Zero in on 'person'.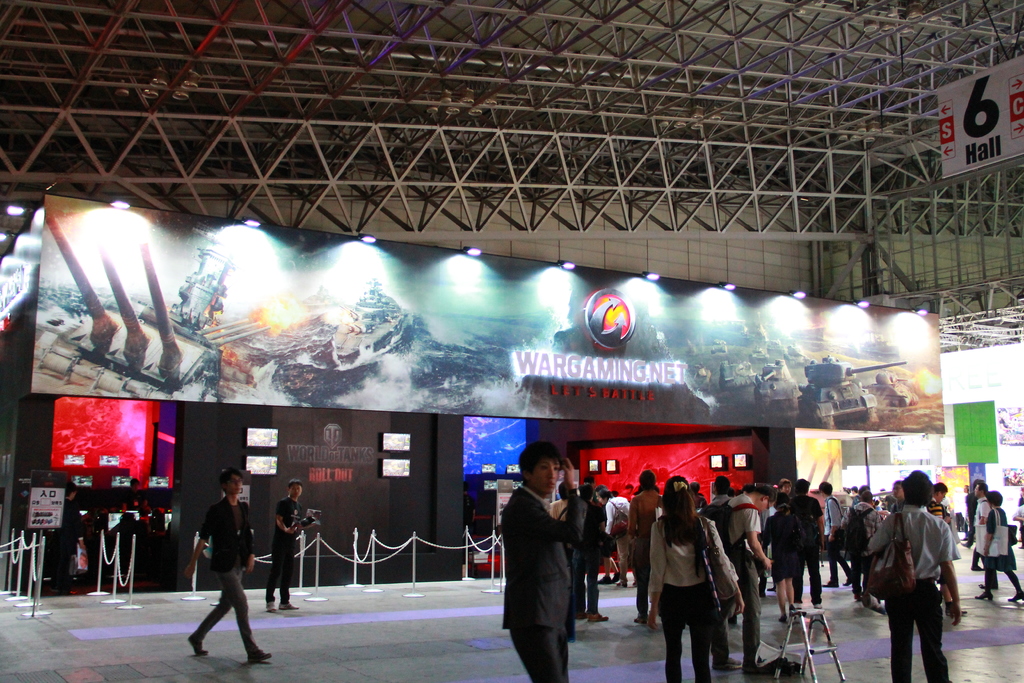
Zeroed in: <region>186, 464, 256, 654</region>.
